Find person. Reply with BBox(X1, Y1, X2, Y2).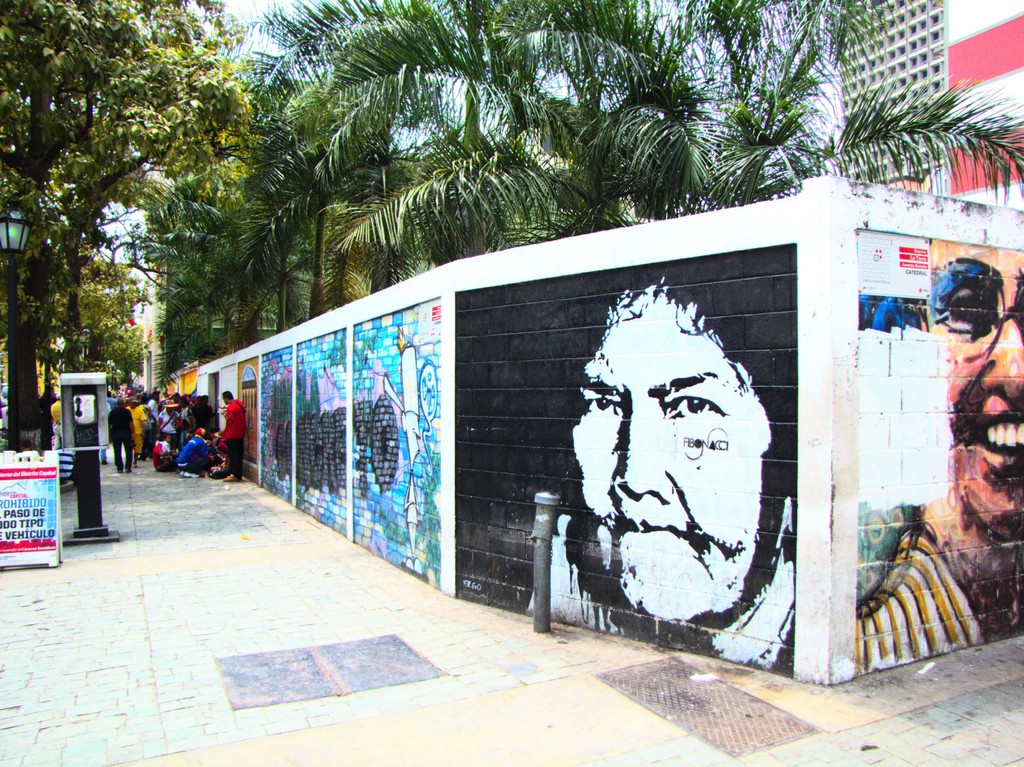
BBox(861, 238, 1023, 670).
